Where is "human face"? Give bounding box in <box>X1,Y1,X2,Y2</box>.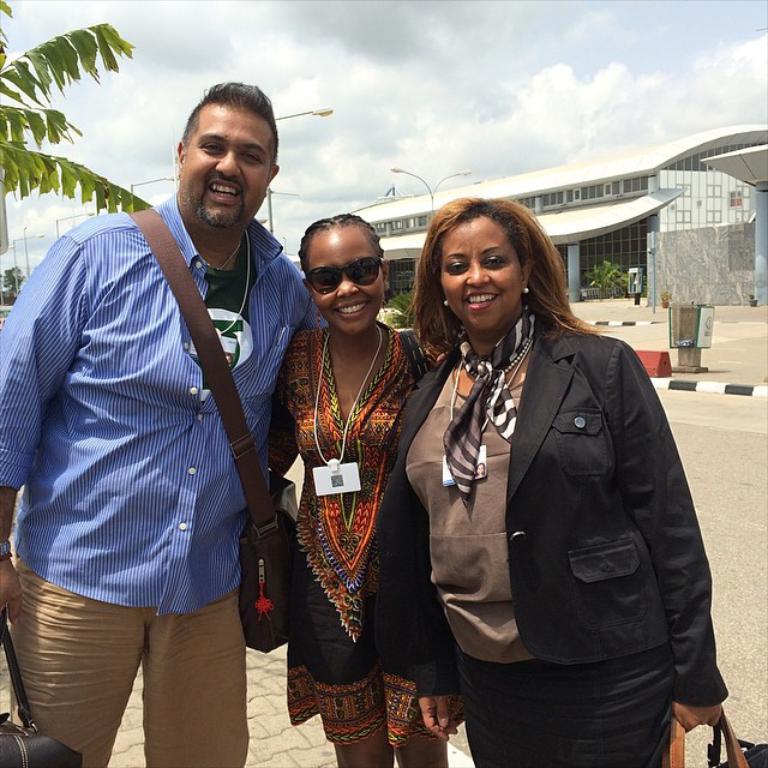
<box>310,221,386,336</box>.
